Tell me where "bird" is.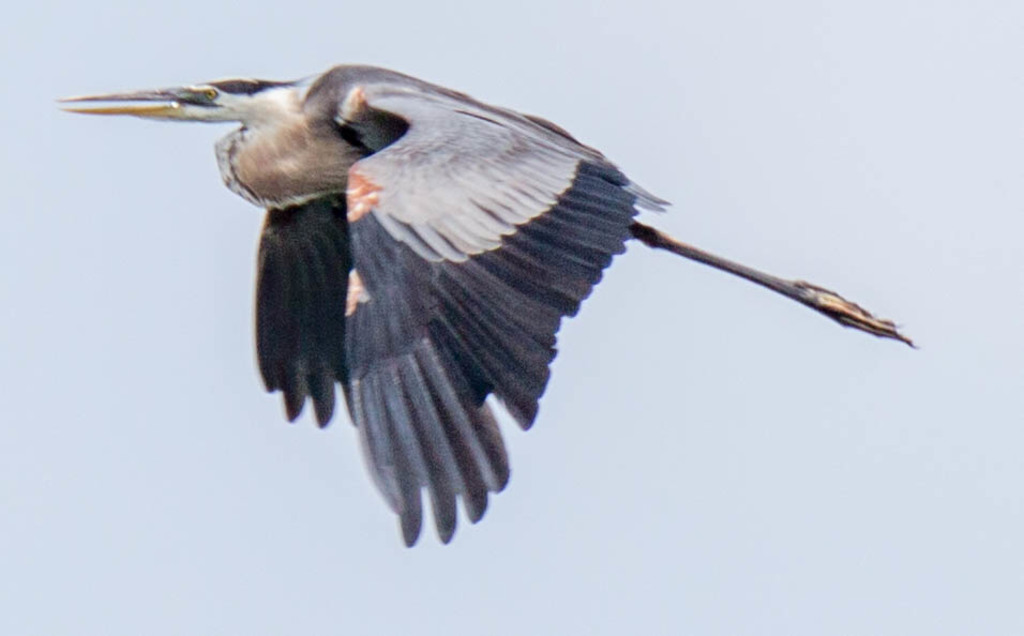
"bird" is at <bbox>63, 62, 891, 552</bbox>.
